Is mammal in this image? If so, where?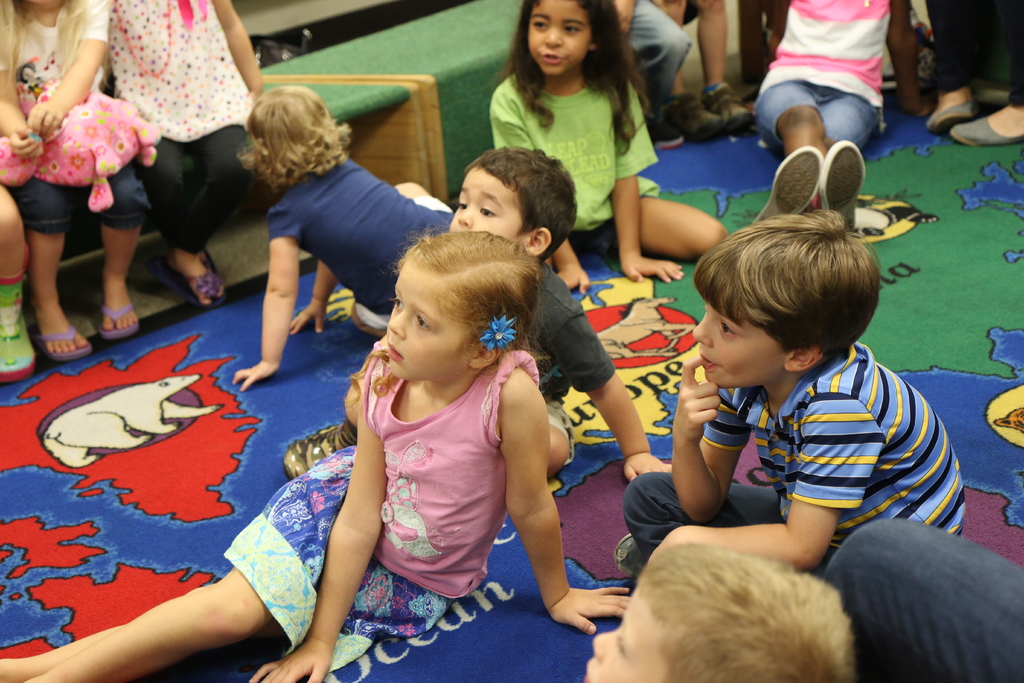
Yes, at select_region(754, 0, 932, 230).
